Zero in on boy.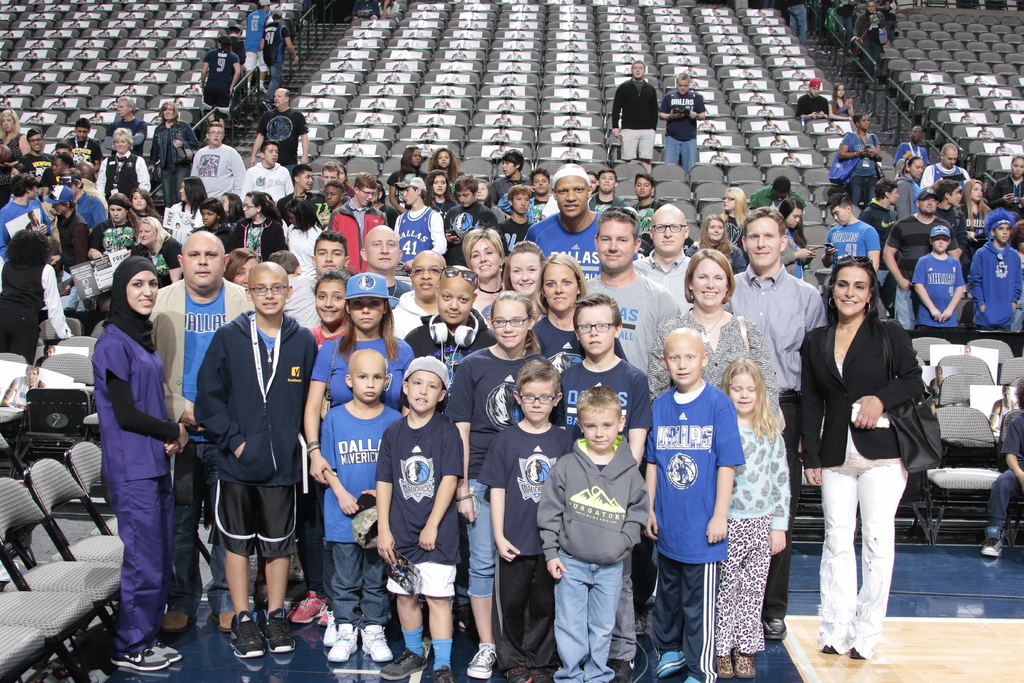
Zeroed in: 287:226:350:327.
